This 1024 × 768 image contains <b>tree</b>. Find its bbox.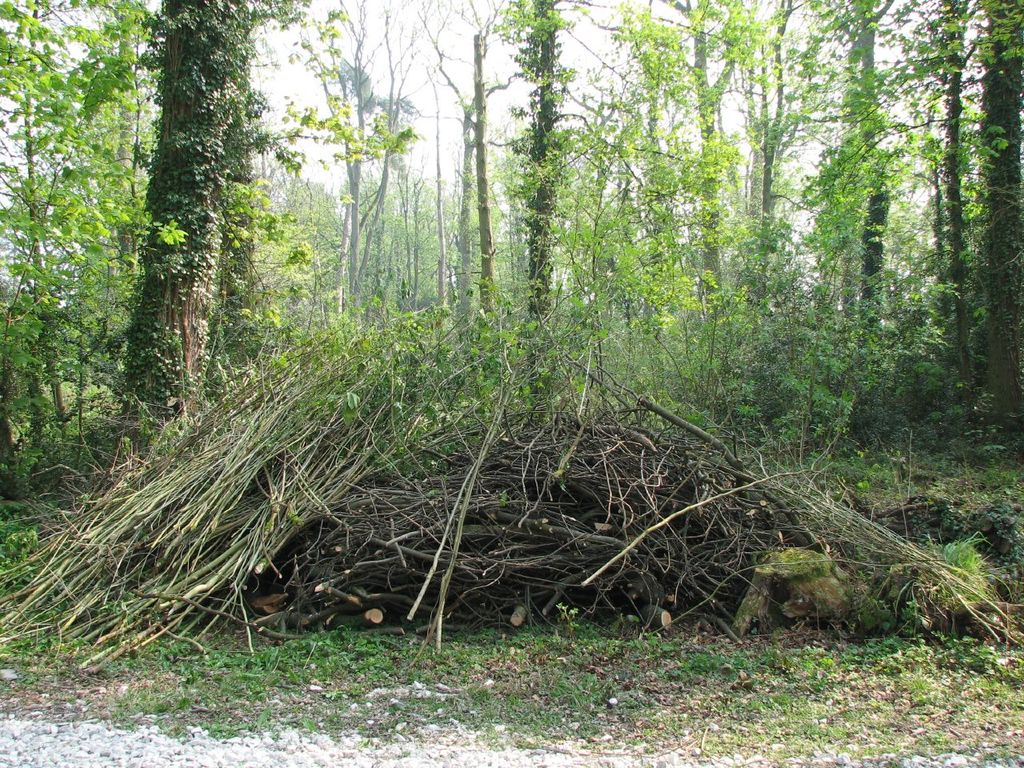
crop(0, 0, 366, 595).
